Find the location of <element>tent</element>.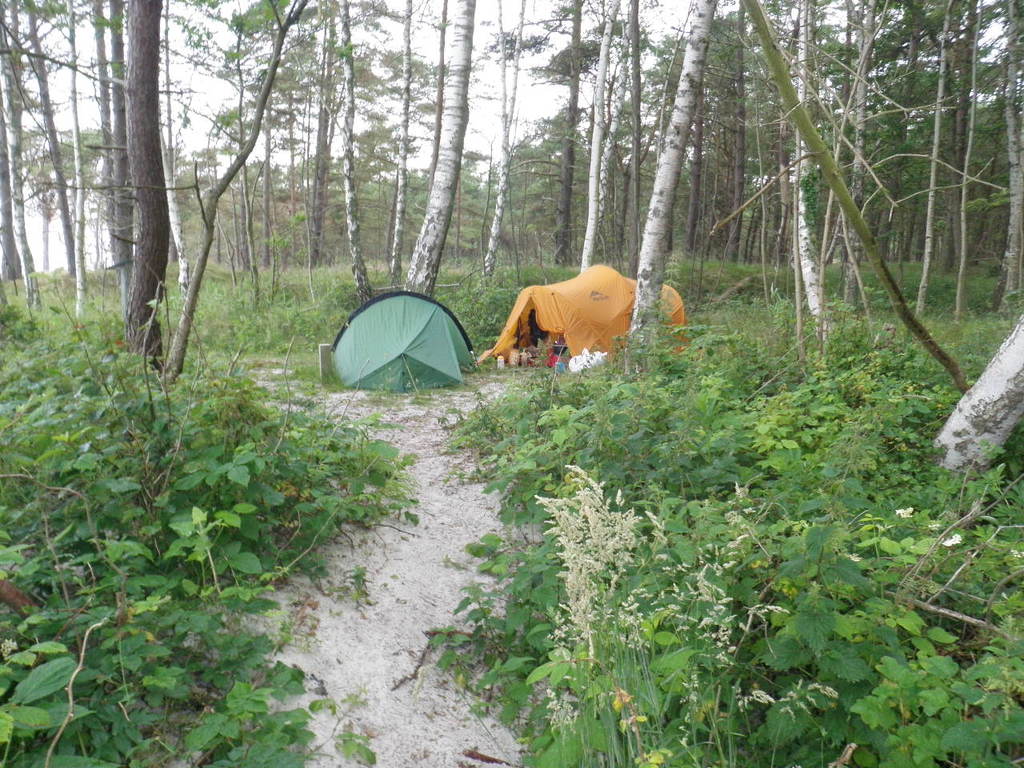
Location: crop(498, 258, 691, 370).
